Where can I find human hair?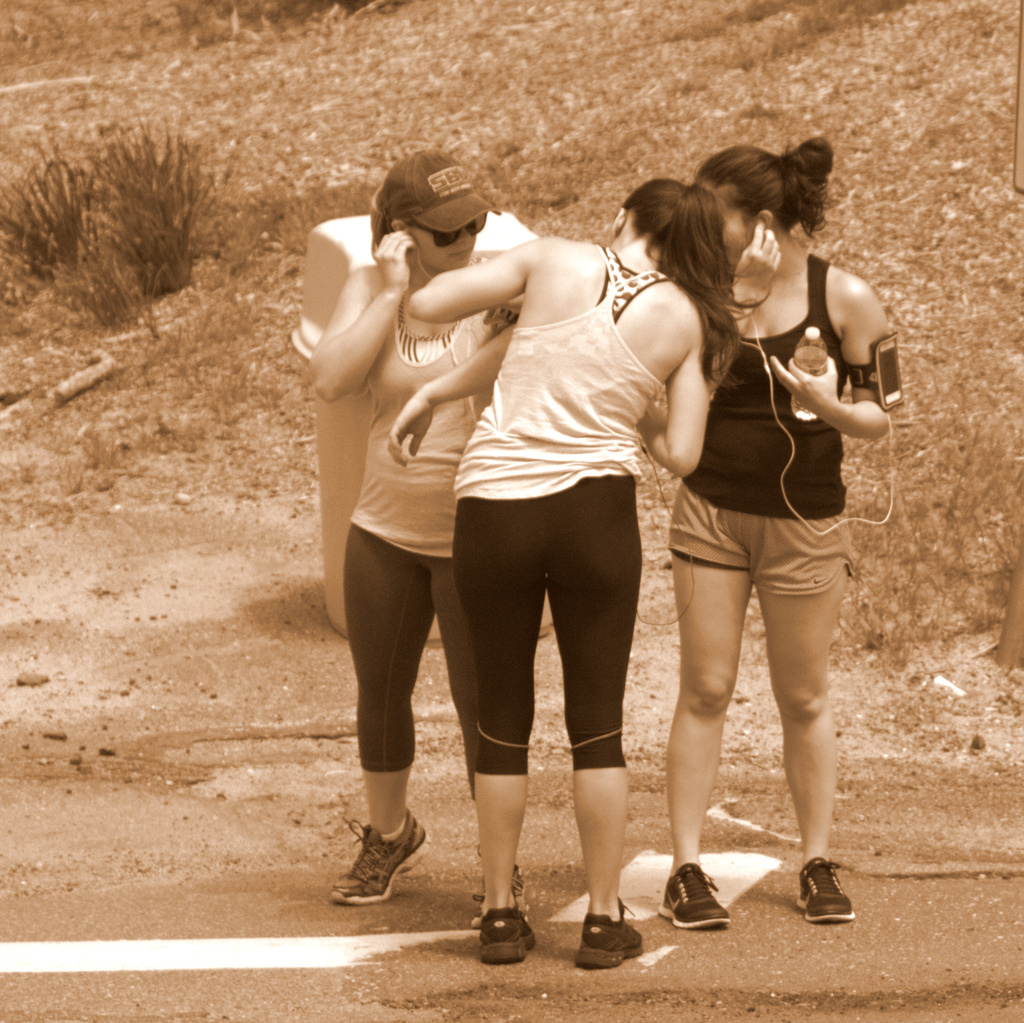
You can find it at 692/137/833/240.
